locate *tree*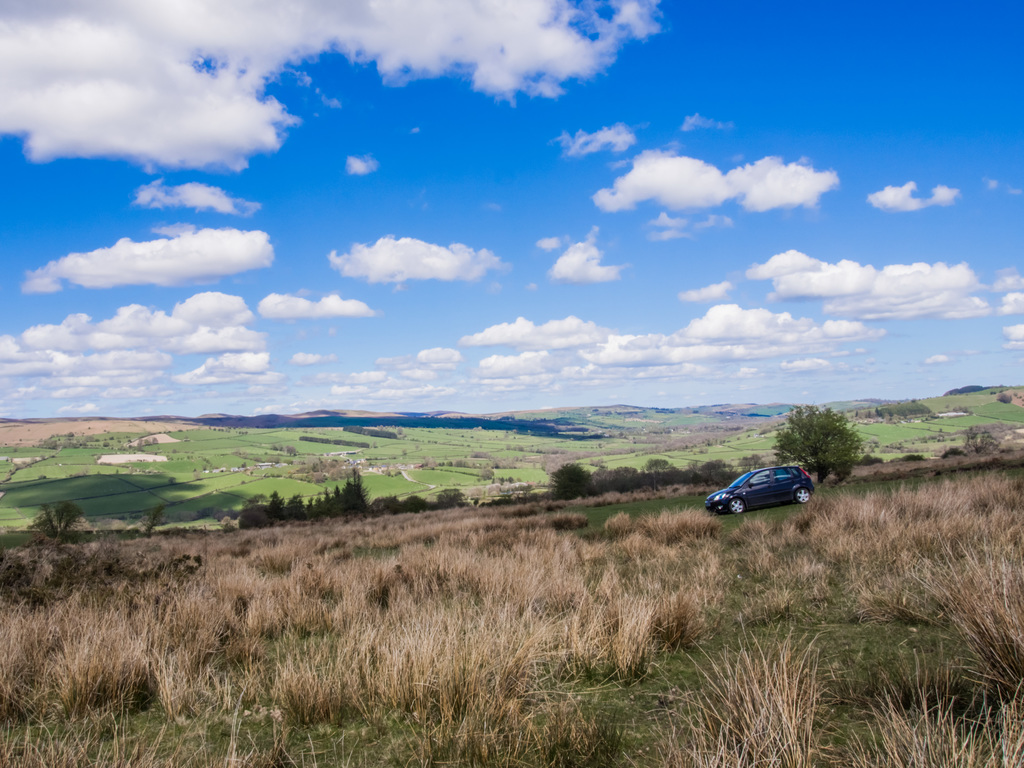
[403,493,431,510]
